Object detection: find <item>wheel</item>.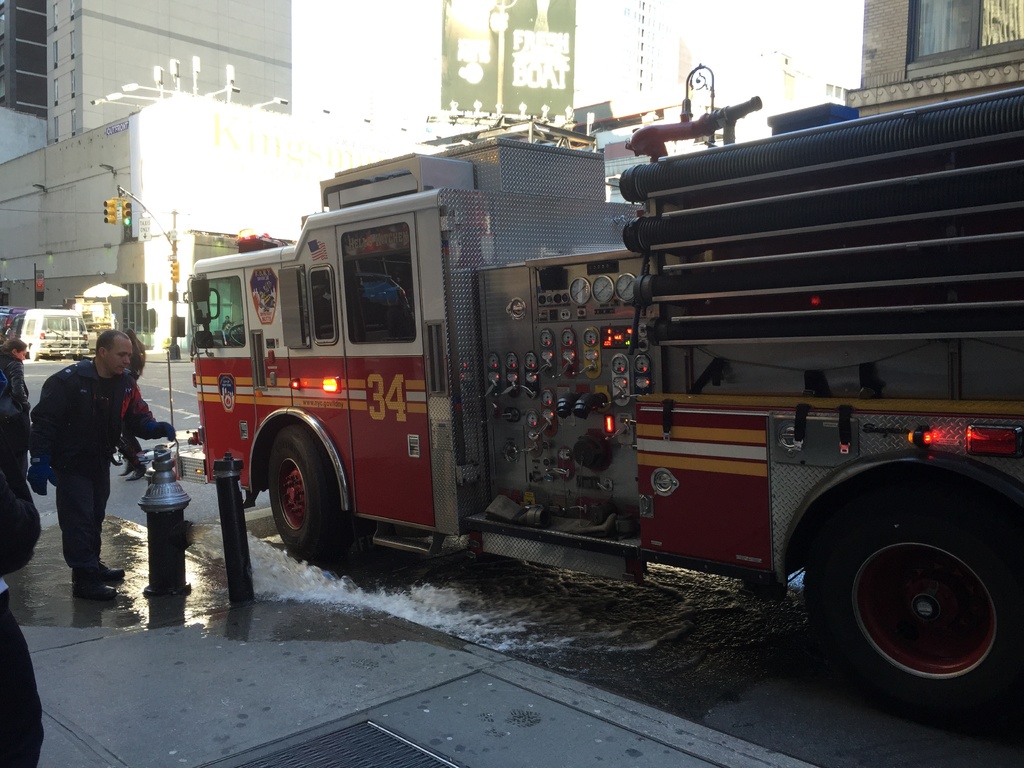
(228, 324, 247, 345).
